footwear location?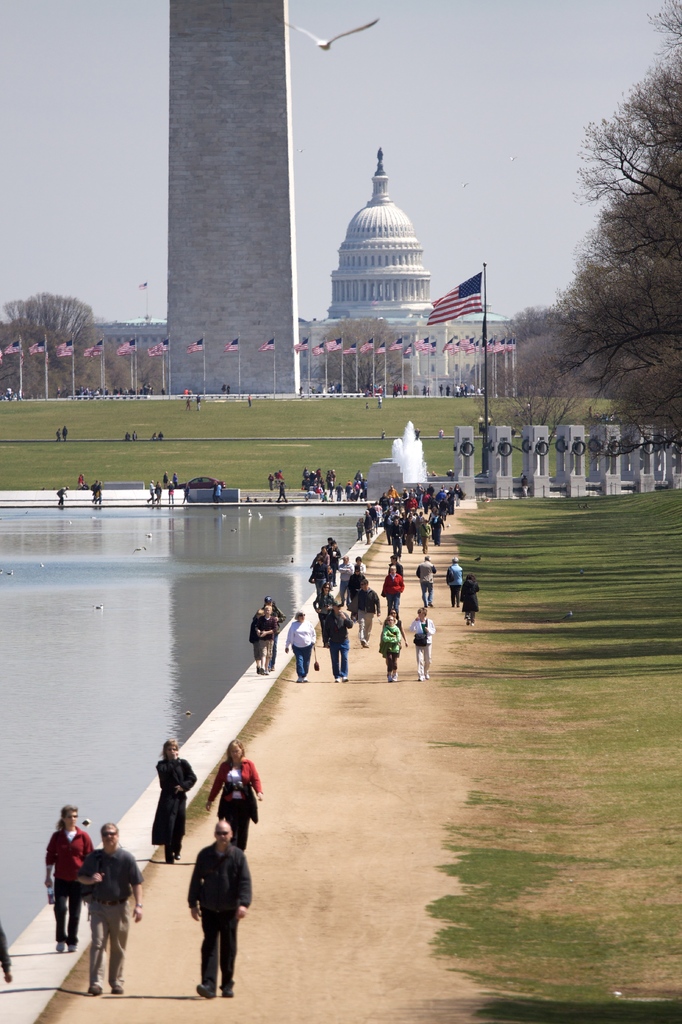
108/975/125/994
